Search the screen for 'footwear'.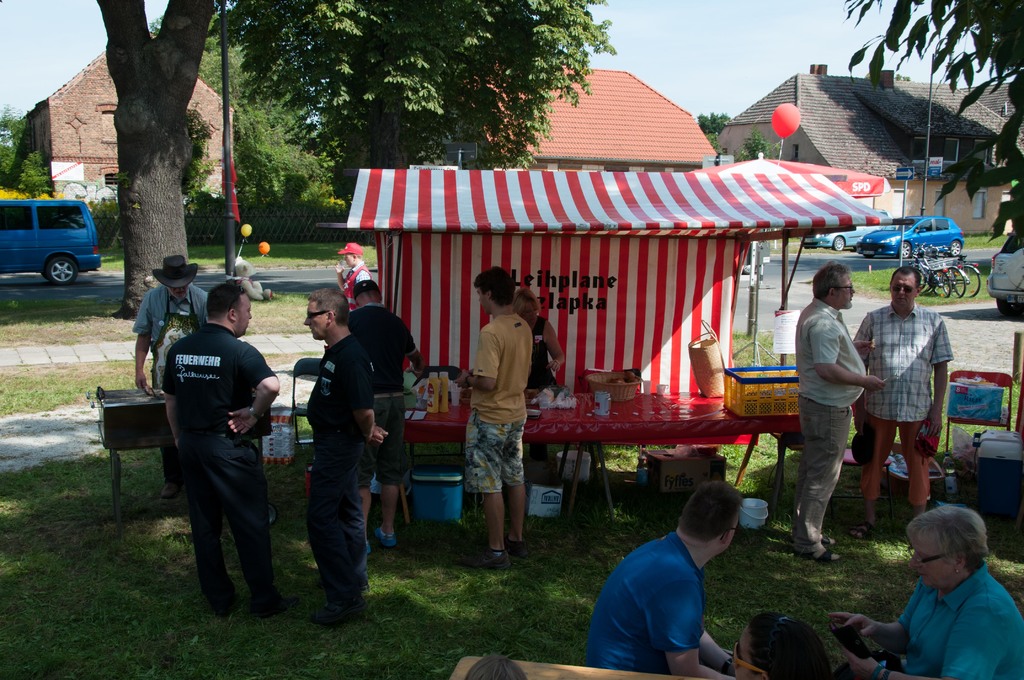
Found at [161,482,180,499].
